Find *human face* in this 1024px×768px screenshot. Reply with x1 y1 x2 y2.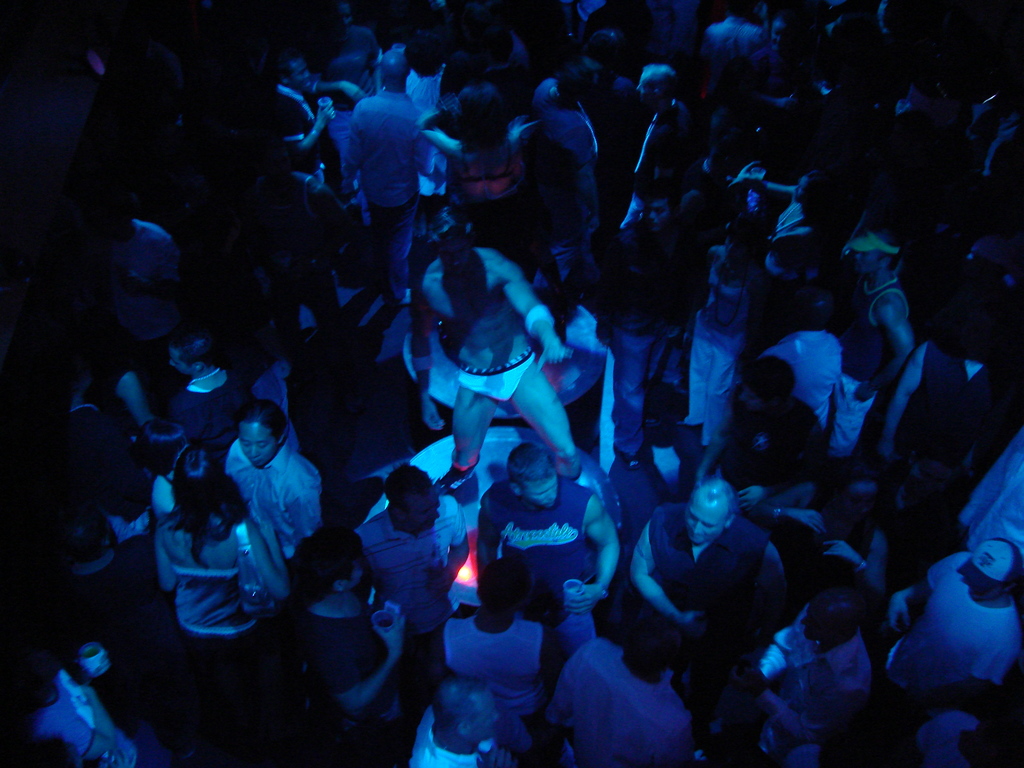
685 496 726 549.
